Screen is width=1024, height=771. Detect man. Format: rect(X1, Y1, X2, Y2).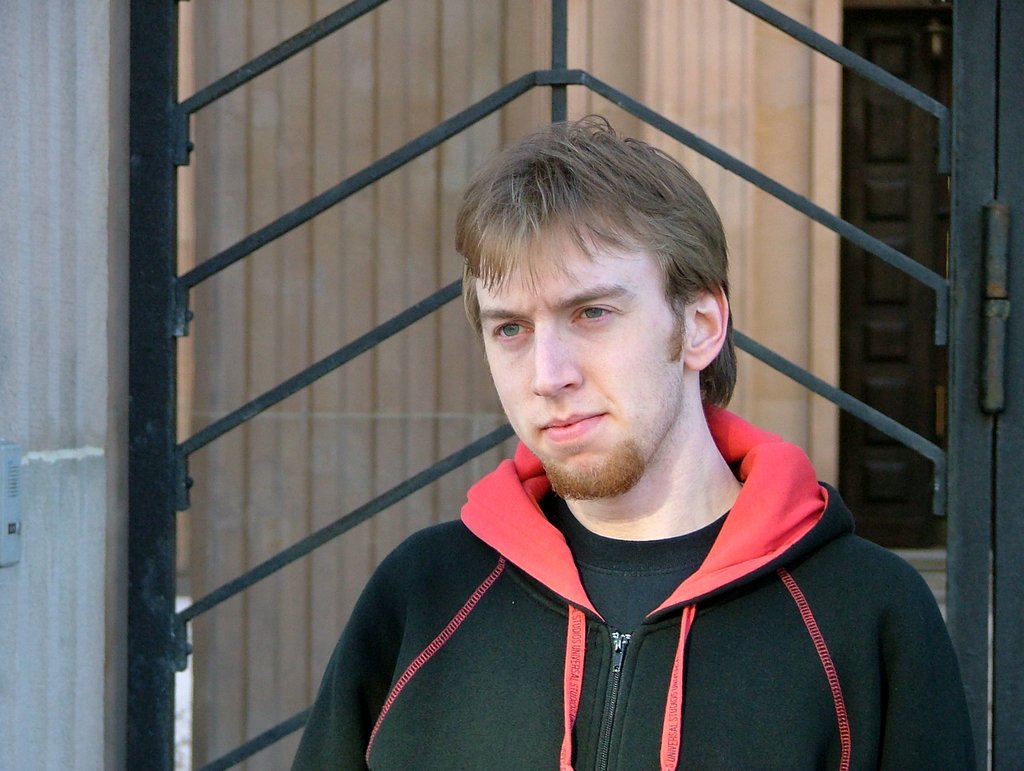
rect(276, 113, 983, 770).
